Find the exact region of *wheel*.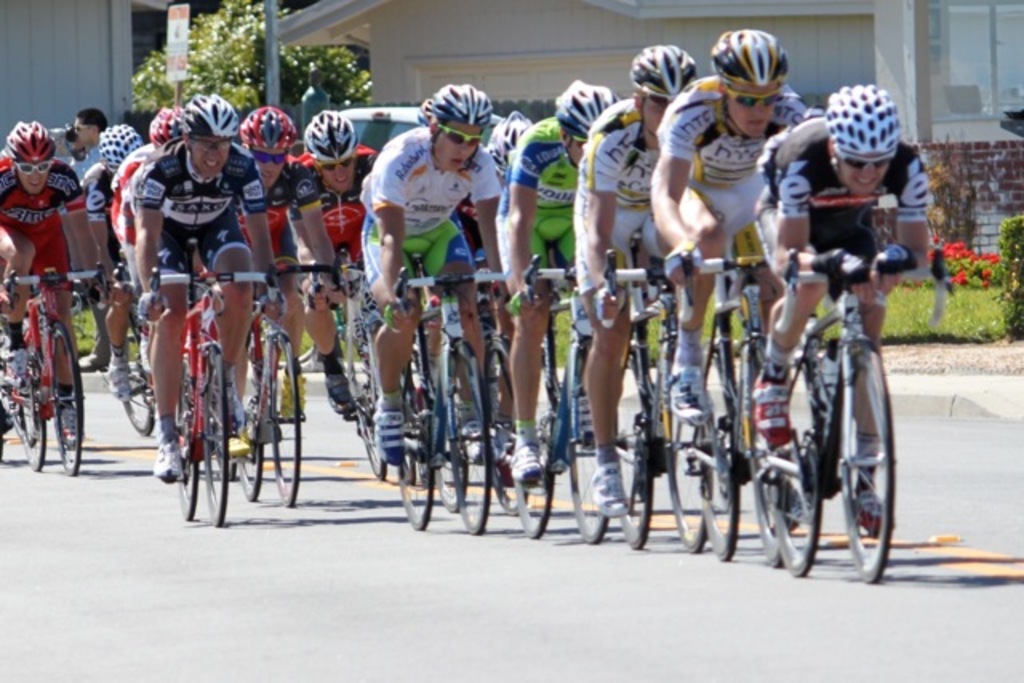
Exact region: left=341, top=309, right=381, bottom=477.
